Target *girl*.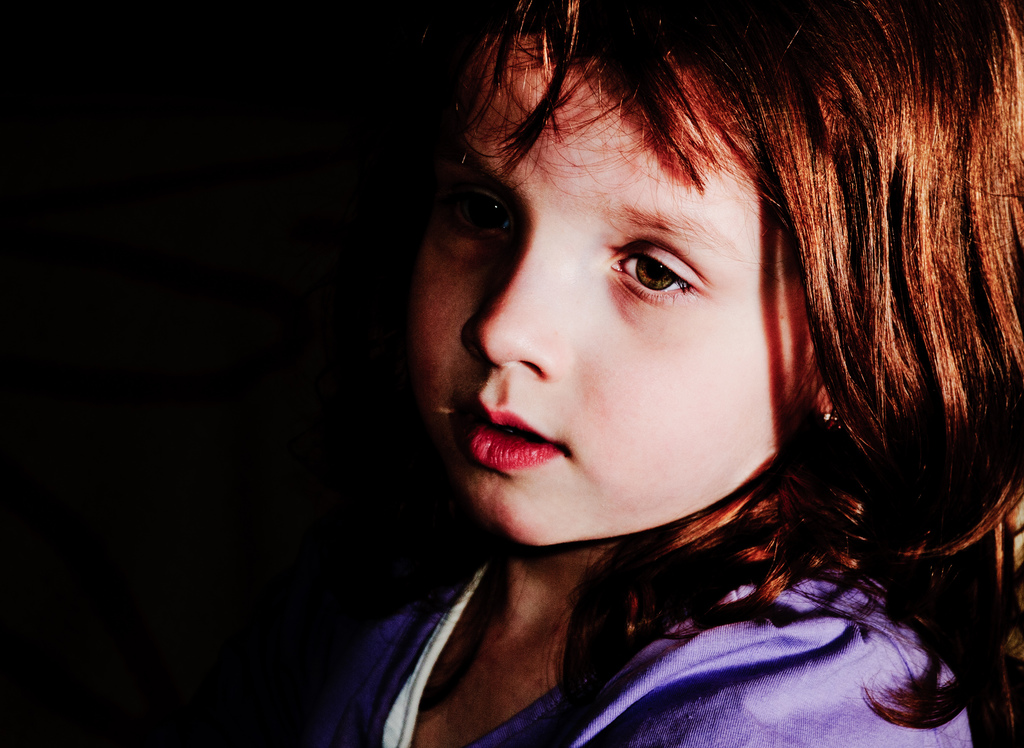
Target region: x1=301 y1=0 x2=1023 y2=747.
